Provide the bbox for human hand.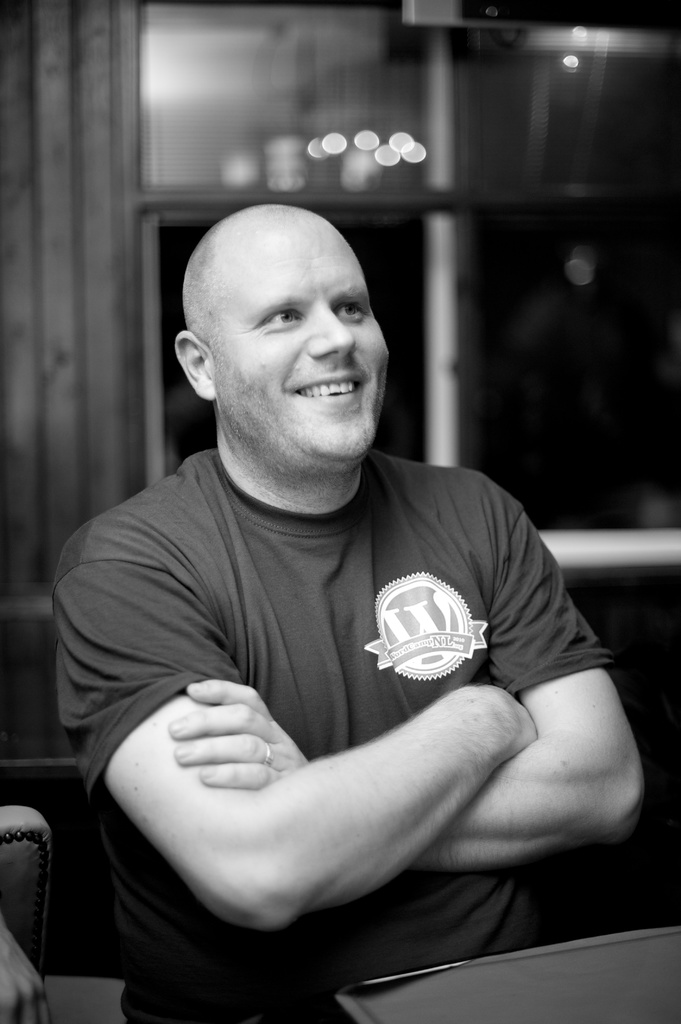
bbox(472, 680, 541, 743).
